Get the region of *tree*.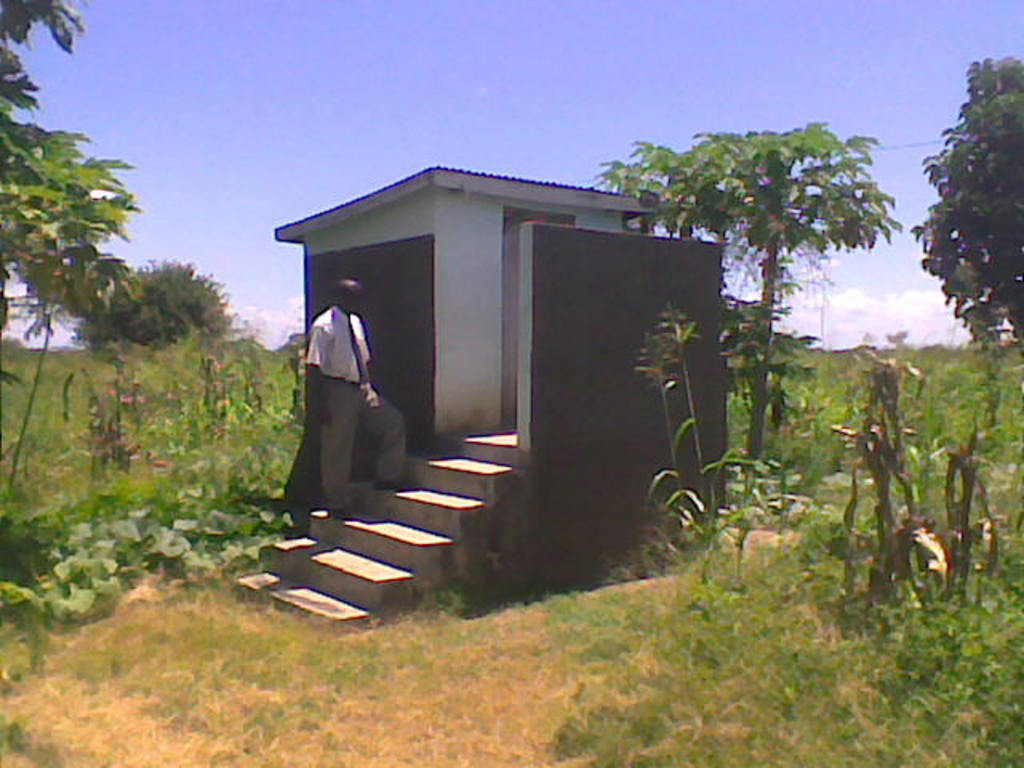
region(69, 248, 242, 373).
